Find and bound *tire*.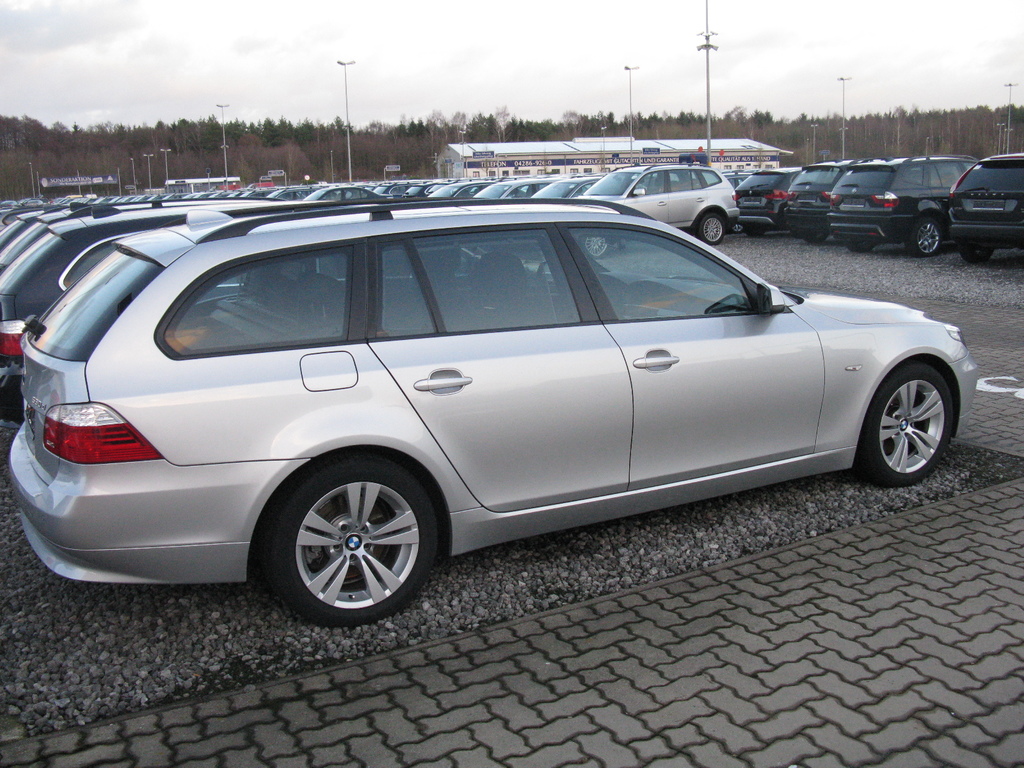
Bound: Rect(854, 364, 951, 484).
